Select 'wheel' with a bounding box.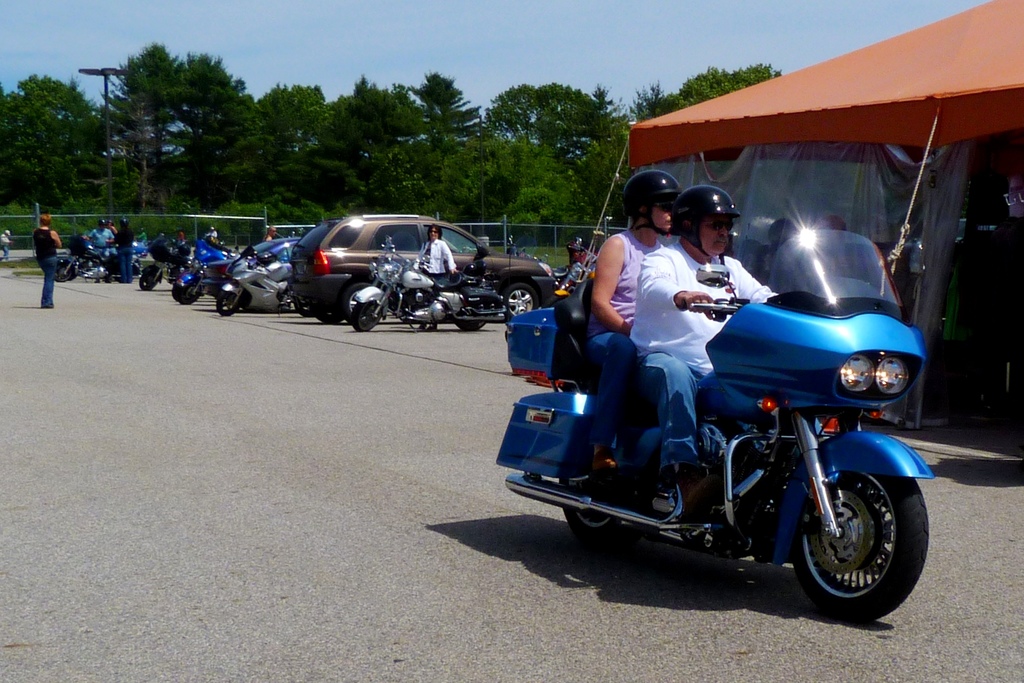
350, 300, 391, 329.
